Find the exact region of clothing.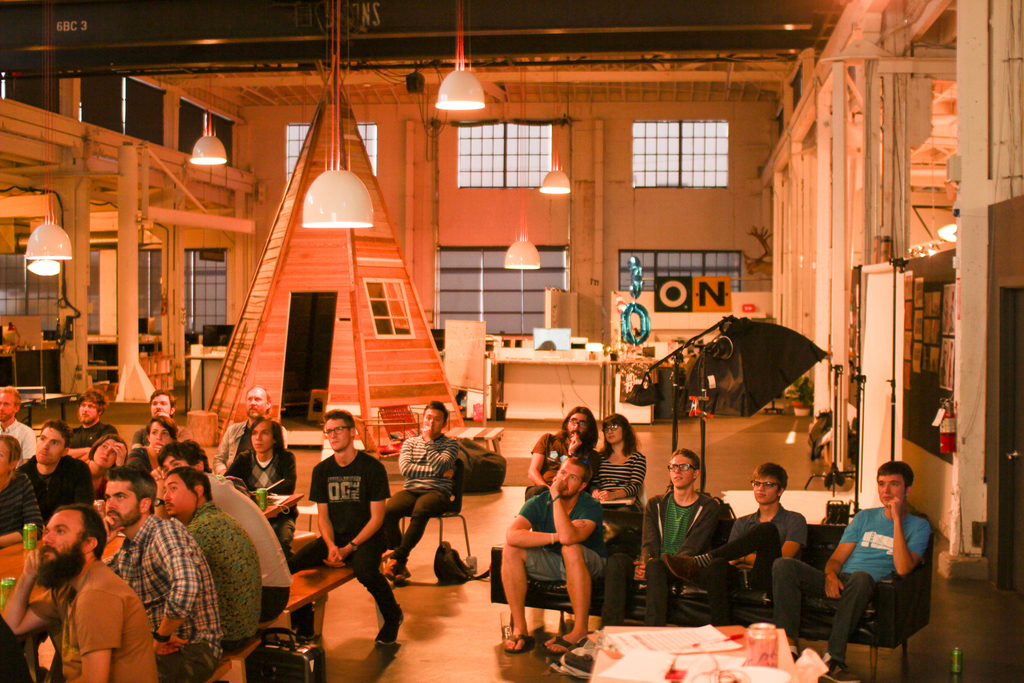
Exact region: crop(774, 498, 932, 667).
